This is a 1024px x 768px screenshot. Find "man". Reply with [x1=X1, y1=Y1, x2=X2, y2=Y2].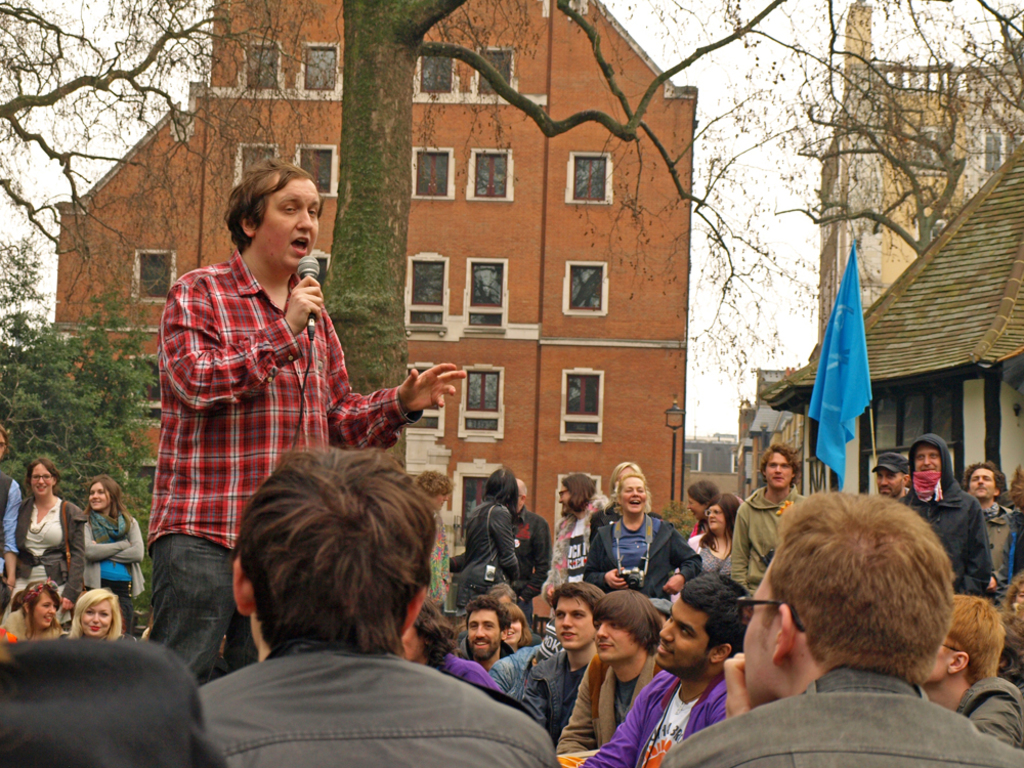
[x1=555, y1=587, x2=670, y2=759].
